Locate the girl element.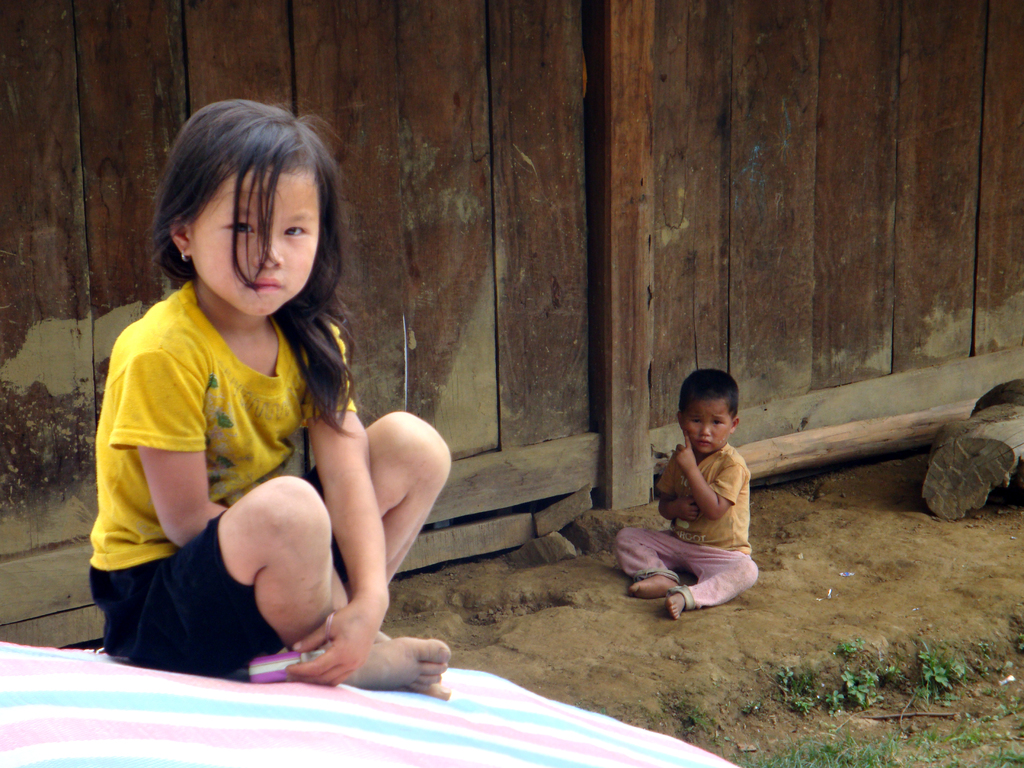
Element bbox: bbox=(86, 94, 440, 701).
